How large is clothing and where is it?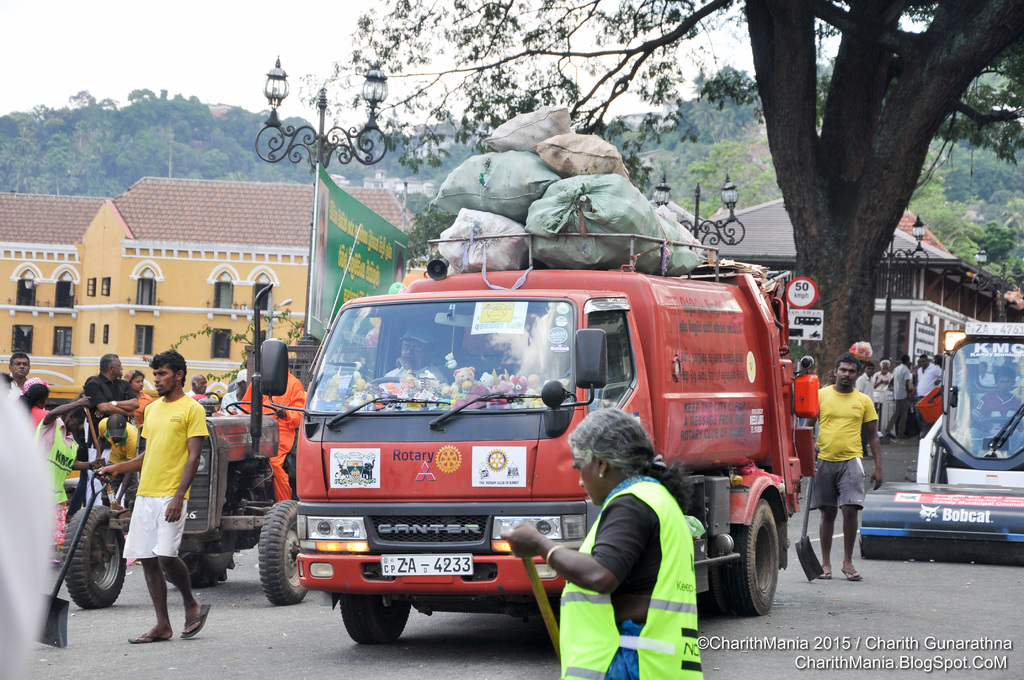
Bounding box: crop(113, 403, 220, 549).
